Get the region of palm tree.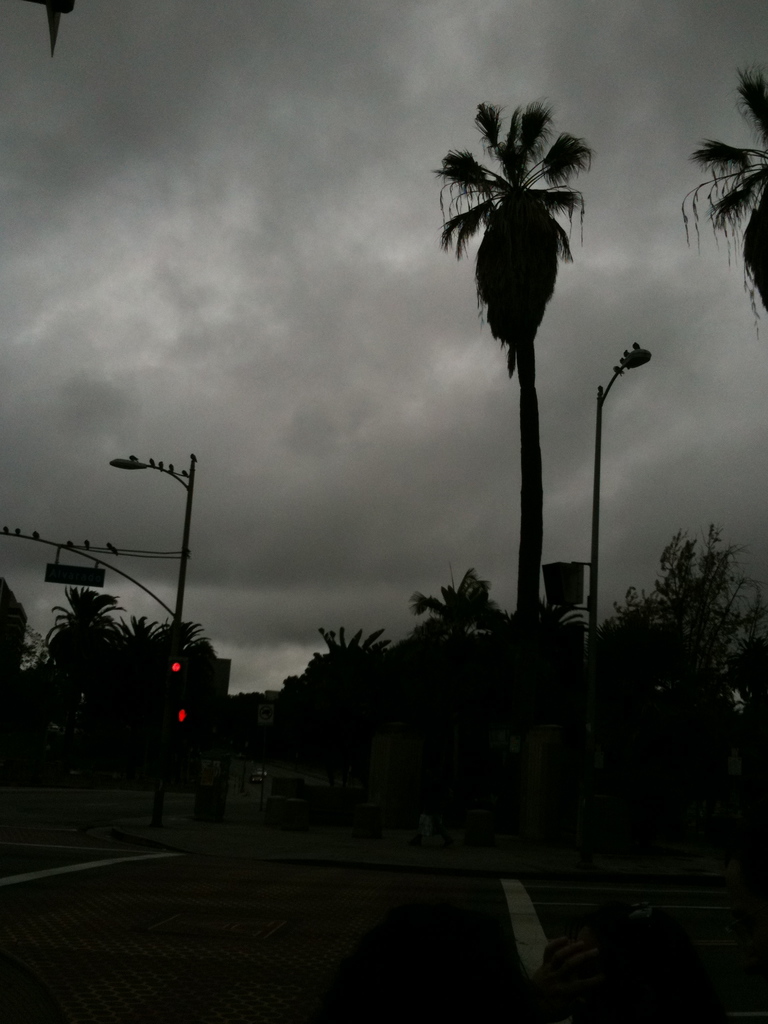
(left=438, top=92, right=611, bottom=672).
